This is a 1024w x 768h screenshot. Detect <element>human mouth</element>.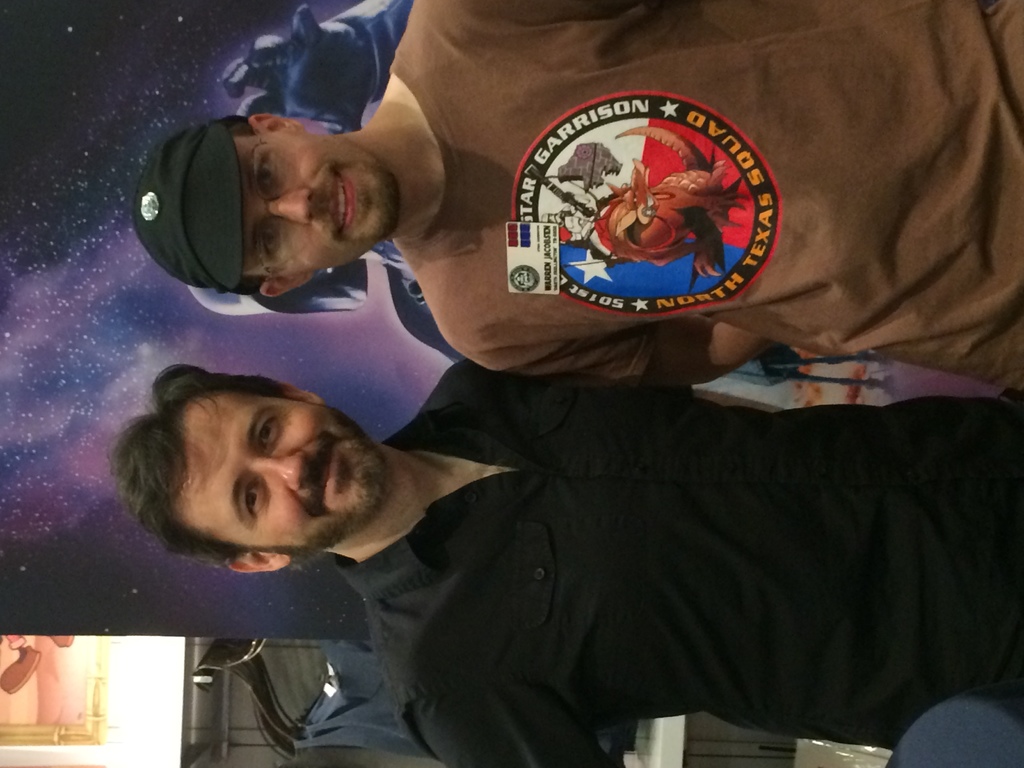
bbox(310, 436, 348, 508).
